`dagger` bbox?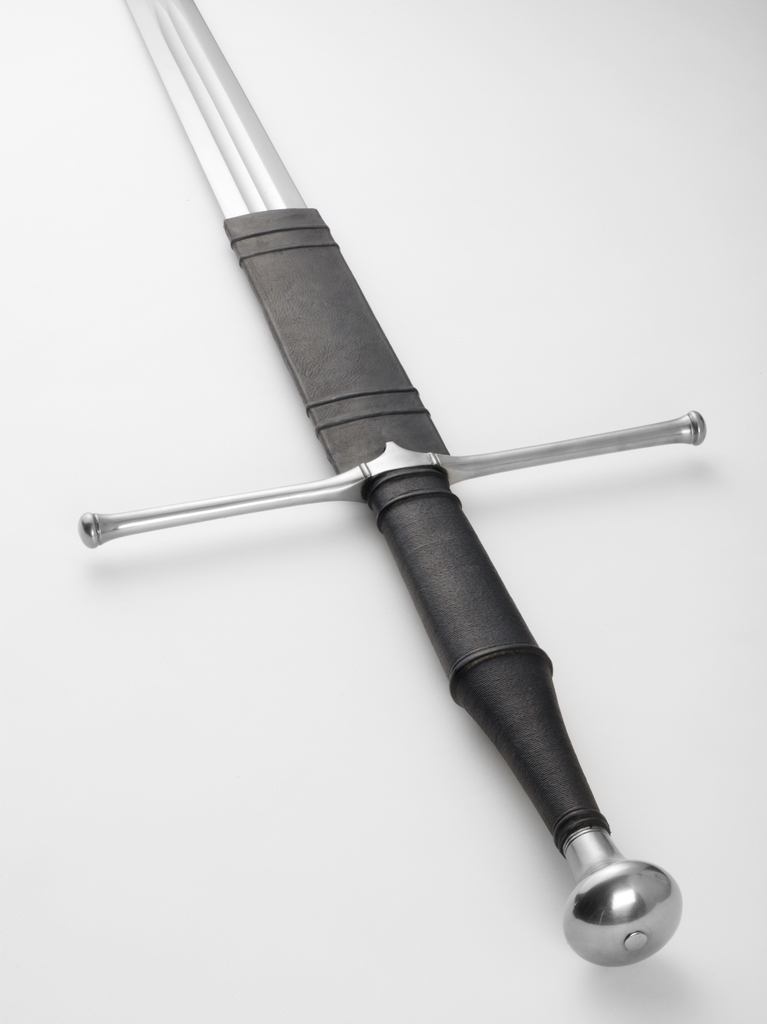
l=76, t=0, r=726, b=1002
